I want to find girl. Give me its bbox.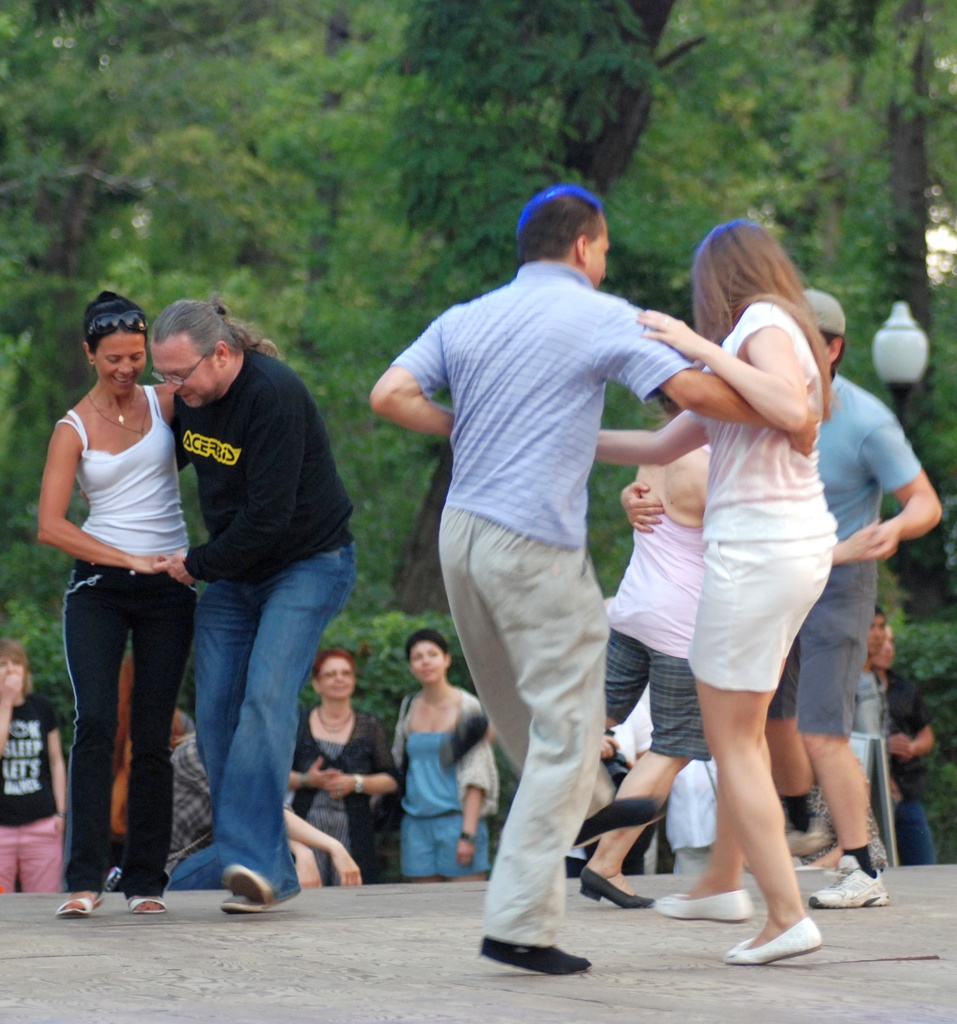
<region>591, 221, 844, 964</region>.
